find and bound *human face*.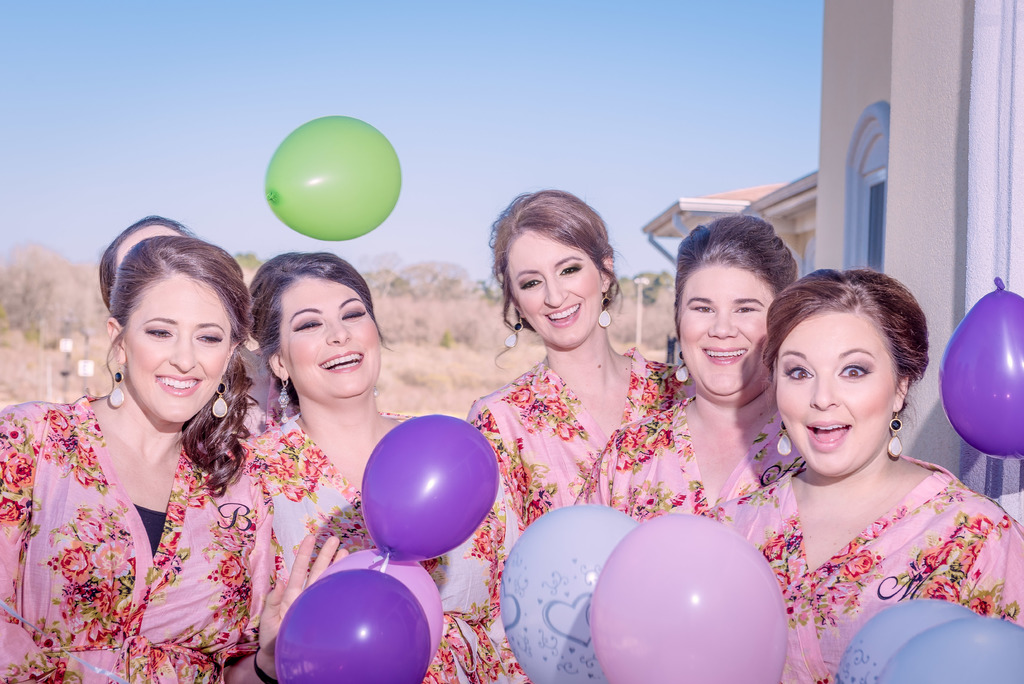
Bound: (676,263,772,397).
